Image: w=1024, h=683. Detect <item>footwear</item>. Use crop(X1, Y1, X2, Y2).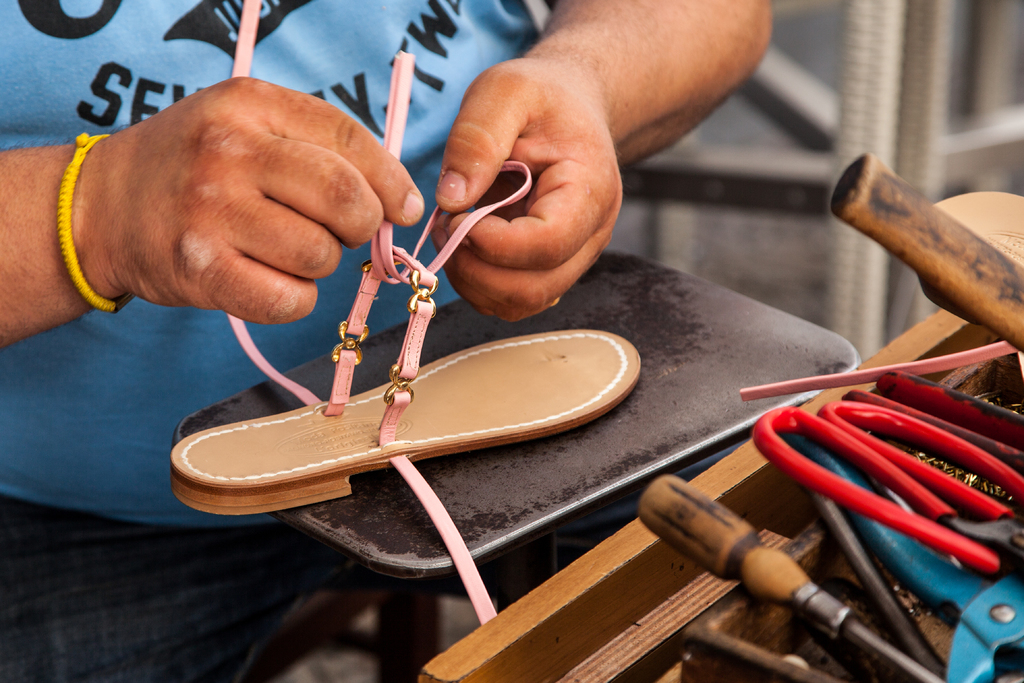
crop(171, 0, 639, 624).
